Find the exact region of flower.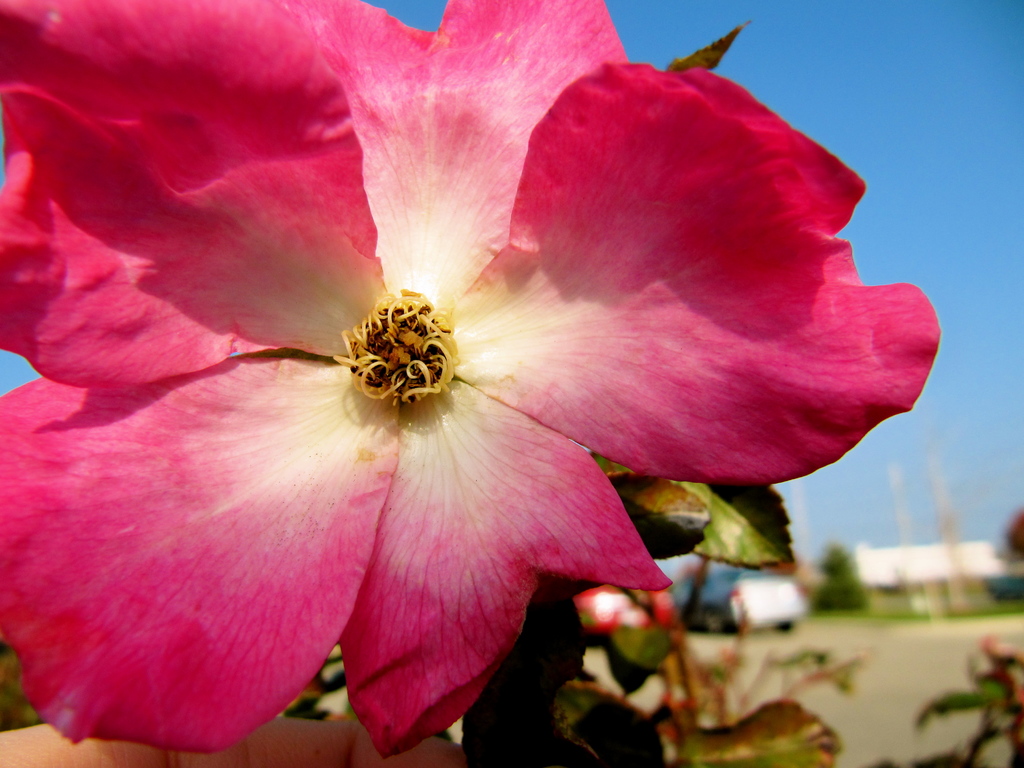
Exact region: <bbox>0, 0, 941, 757</bbox>.
